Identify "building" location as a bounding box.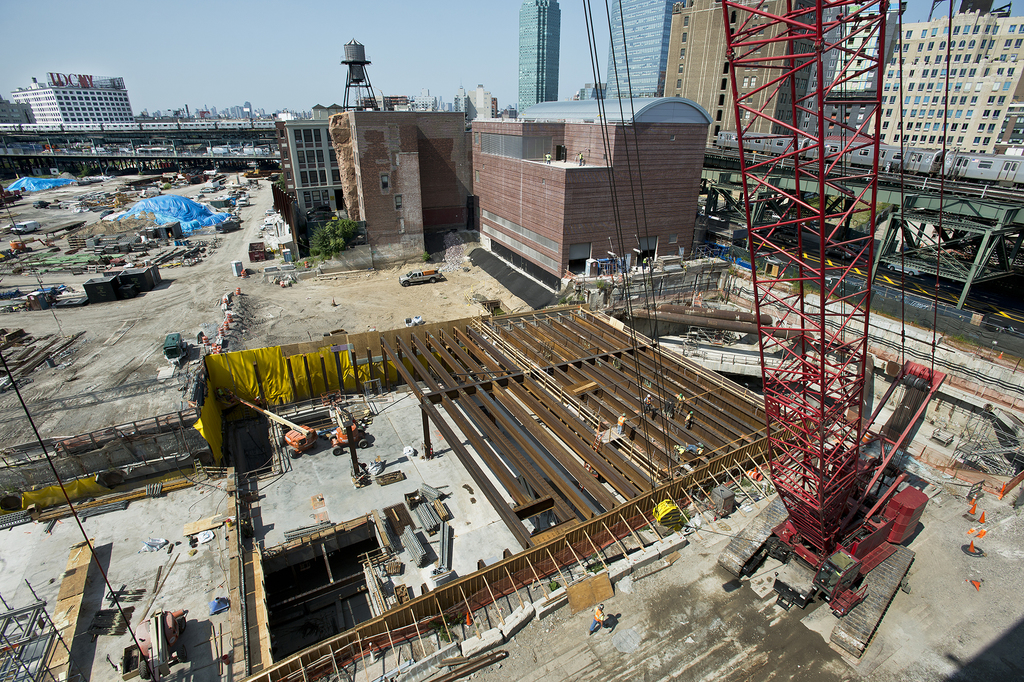
x1=275 y1=117 x2=344 y2=213.
